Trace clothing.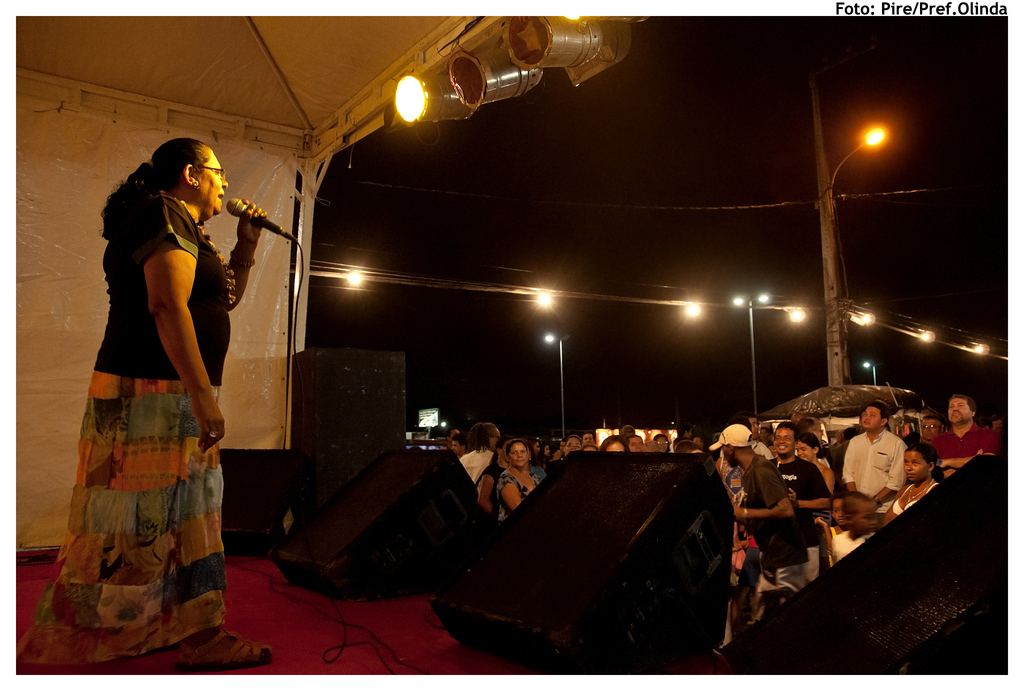
Traced to bbox=(56, 157, 238, 637).
